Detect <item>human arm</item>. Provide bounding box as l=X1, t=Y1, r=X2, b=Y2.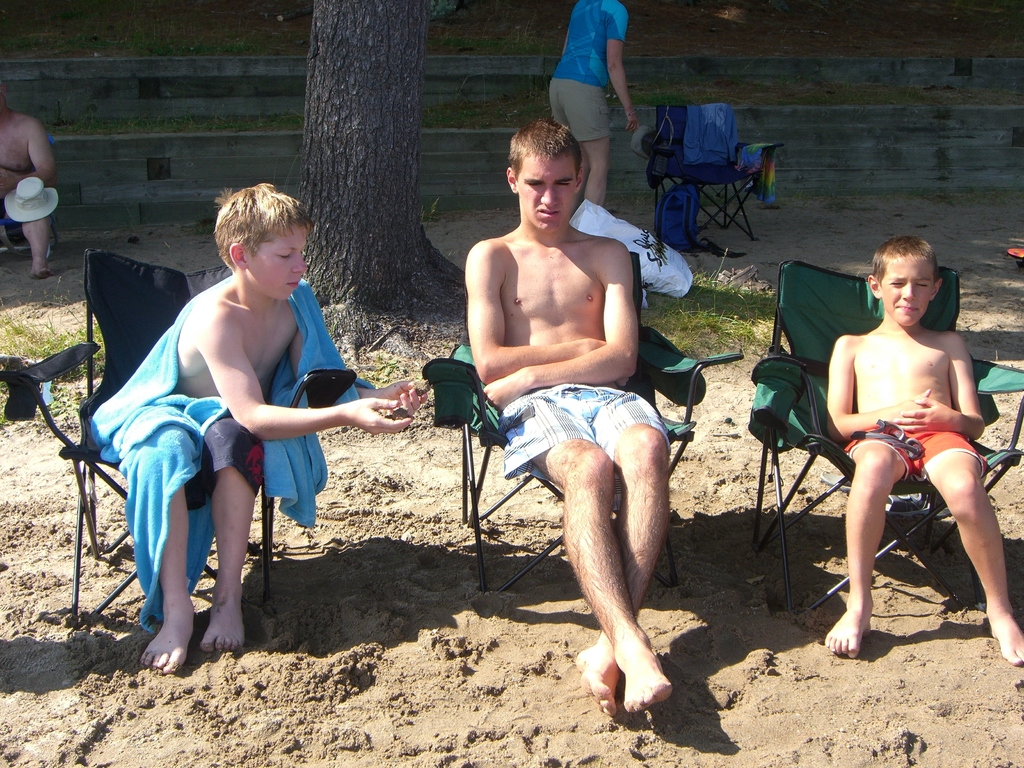
l=204, t=301, r=412, b=442.
